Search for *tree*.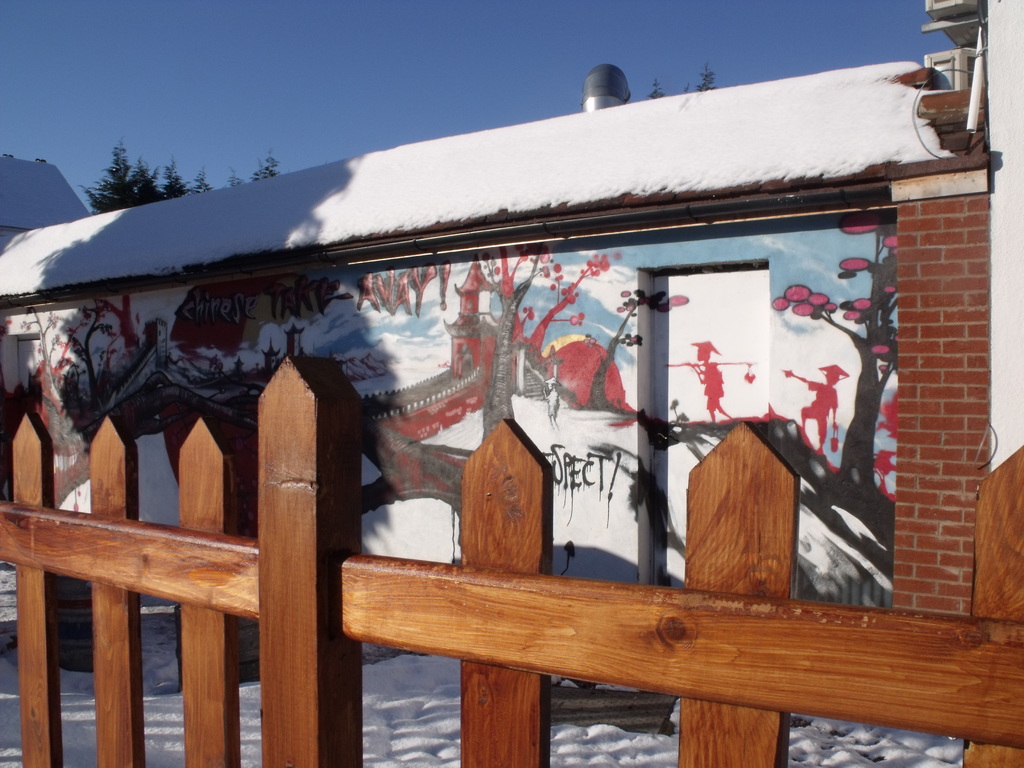
Found at crop(86, 292, 146, 358).
